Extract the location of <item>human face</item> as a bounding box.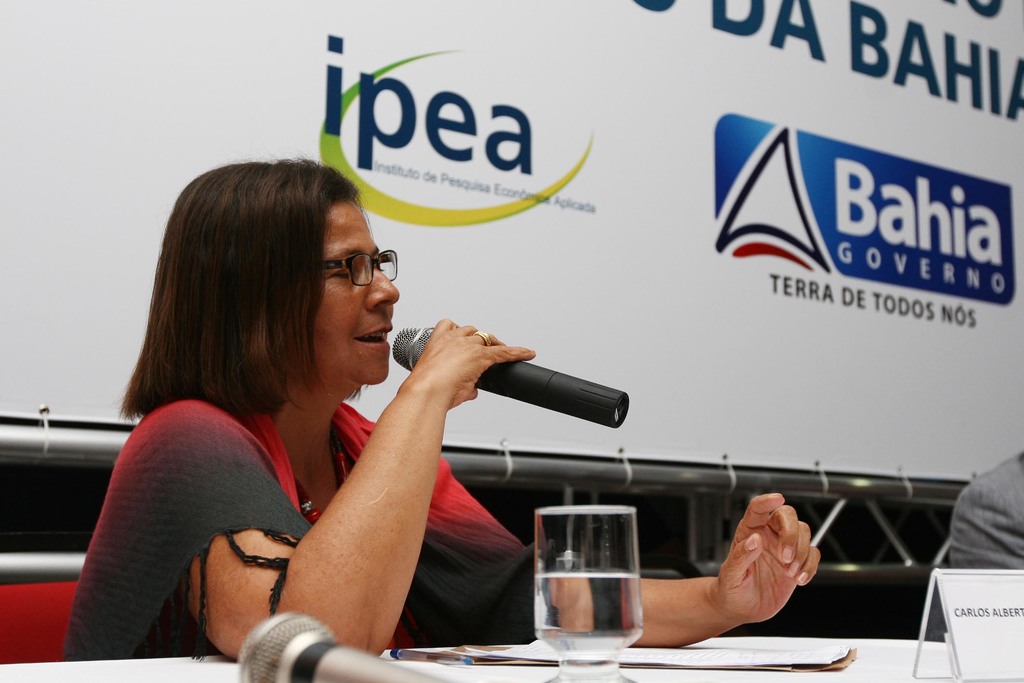
305 195 414 409.
